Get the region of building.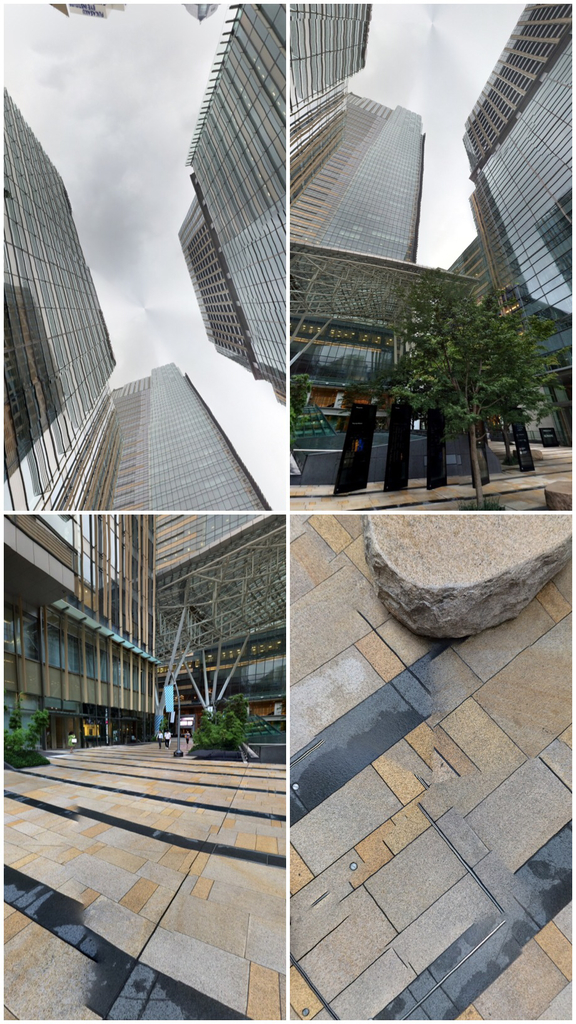
box(178, 4, 286, 402).
